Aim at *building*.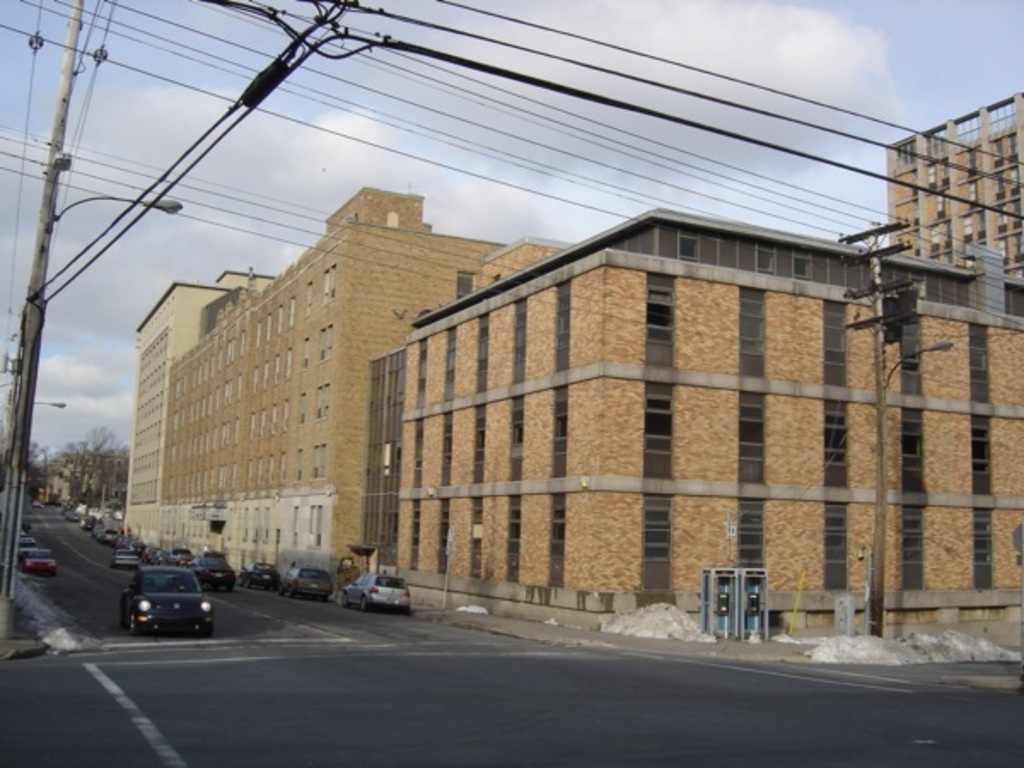
Aimed at box(396, 198, 1022, 637).
